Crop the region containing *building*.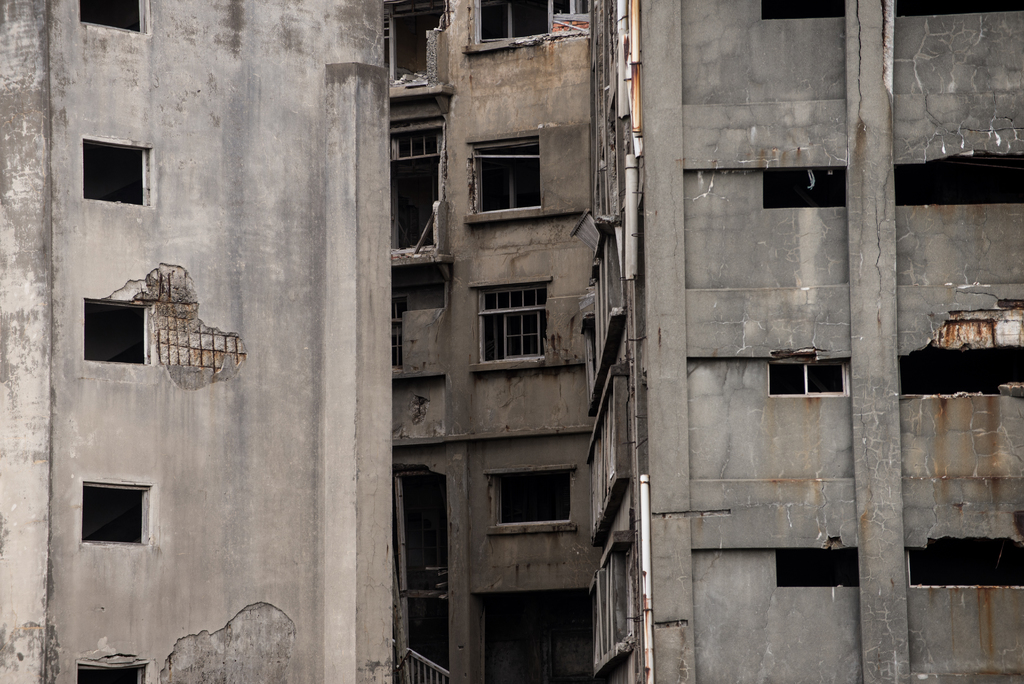
Crop region: [593,0,1023,683].
